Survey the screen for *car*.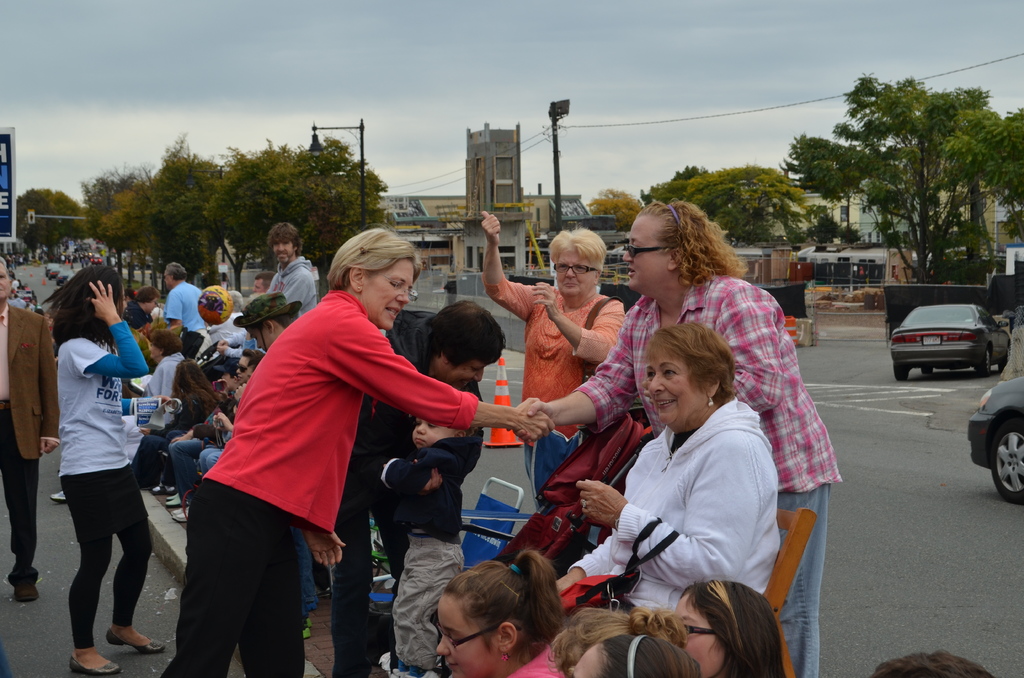
Survey found: (884, 295, 1000, 382).
